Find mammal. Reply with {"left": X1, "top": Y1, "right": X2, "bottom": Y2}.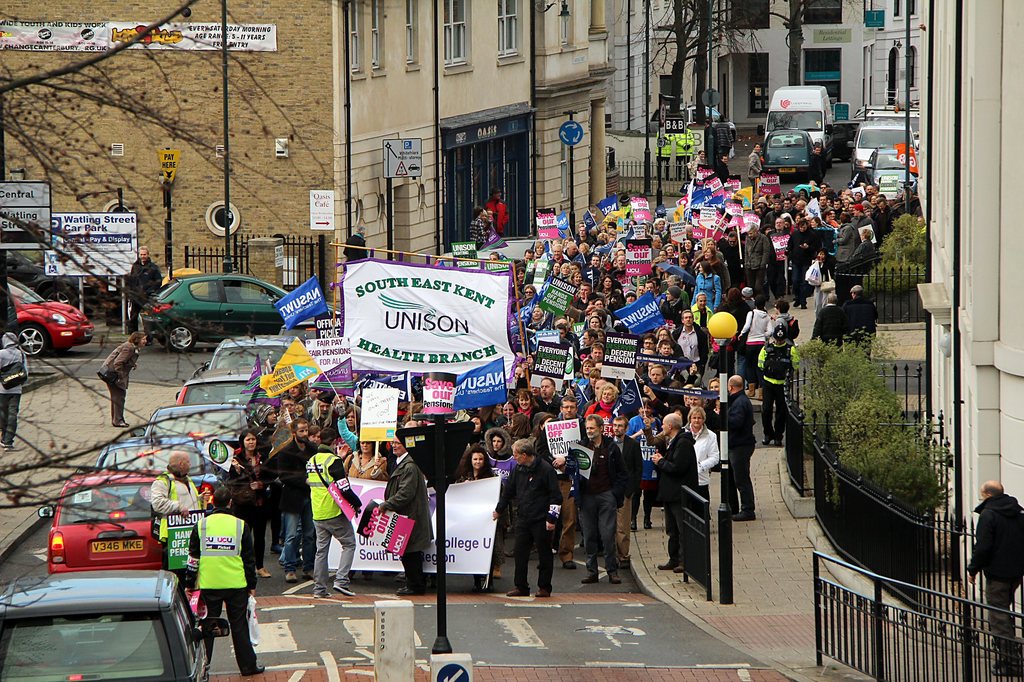
{"left": 968, "top": 476, "right": 1023, "bottom": 673}.
